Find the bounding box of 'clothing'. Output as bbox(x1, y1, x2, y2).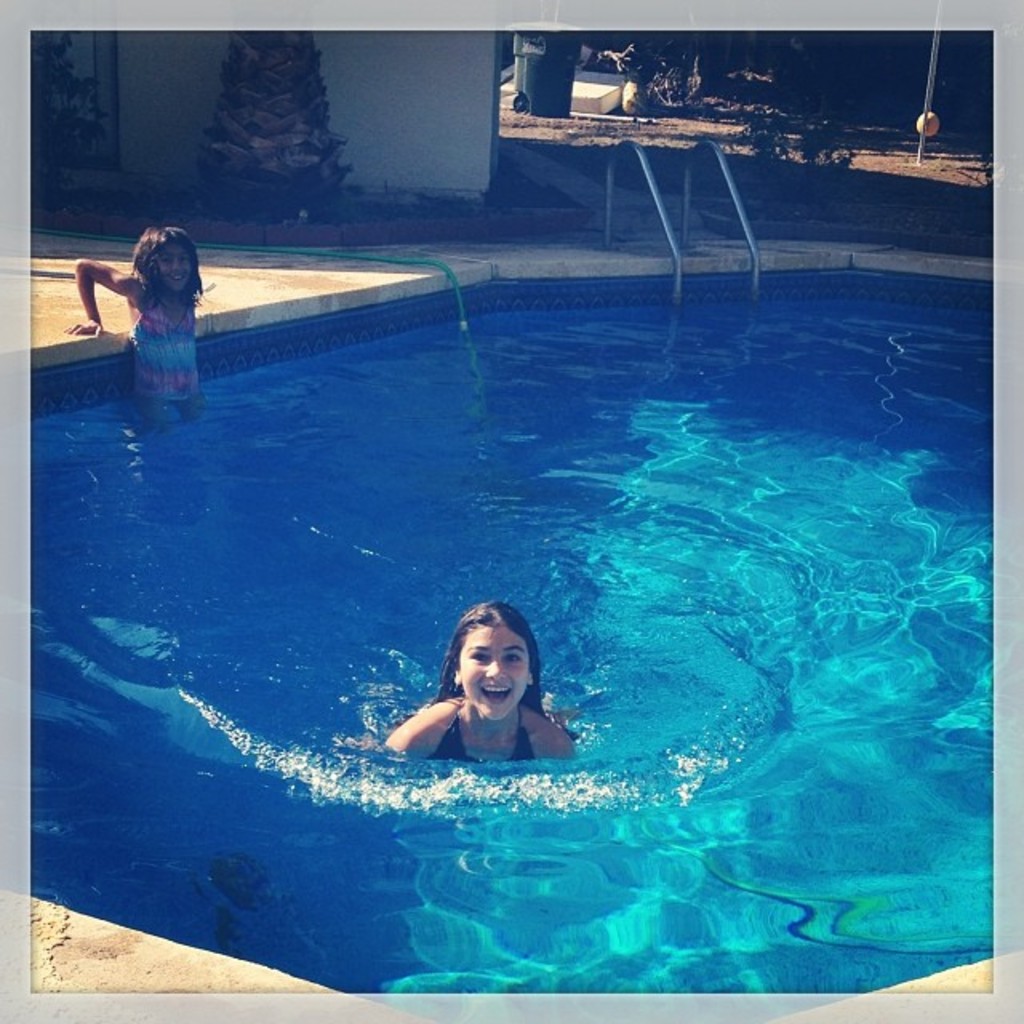
bbox(424, 699, 544, 766).
